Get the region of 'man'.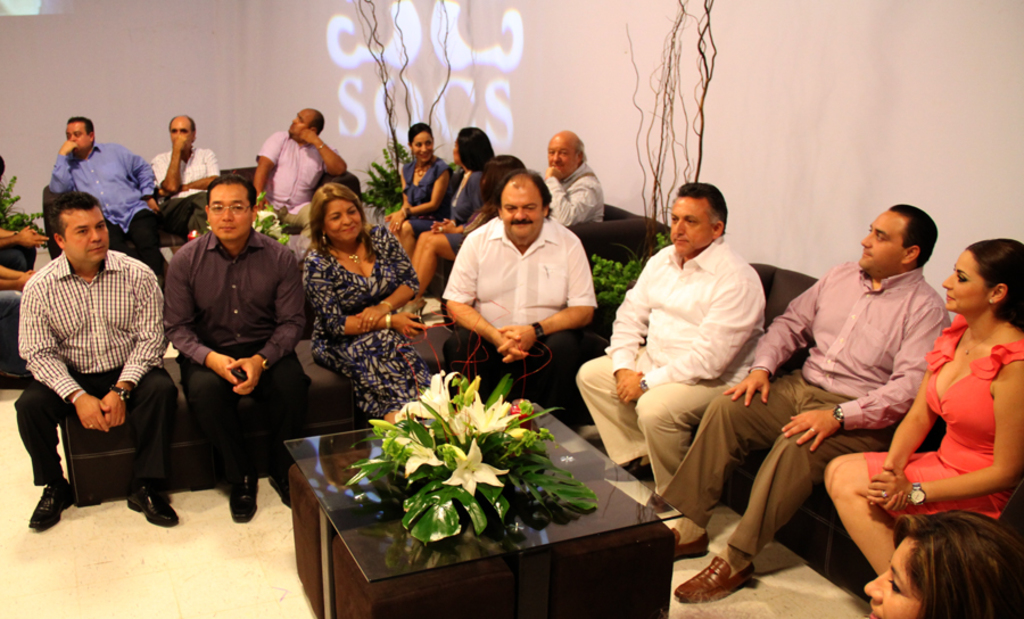
<bbox>573, 179, 766, 517</bbox>.
